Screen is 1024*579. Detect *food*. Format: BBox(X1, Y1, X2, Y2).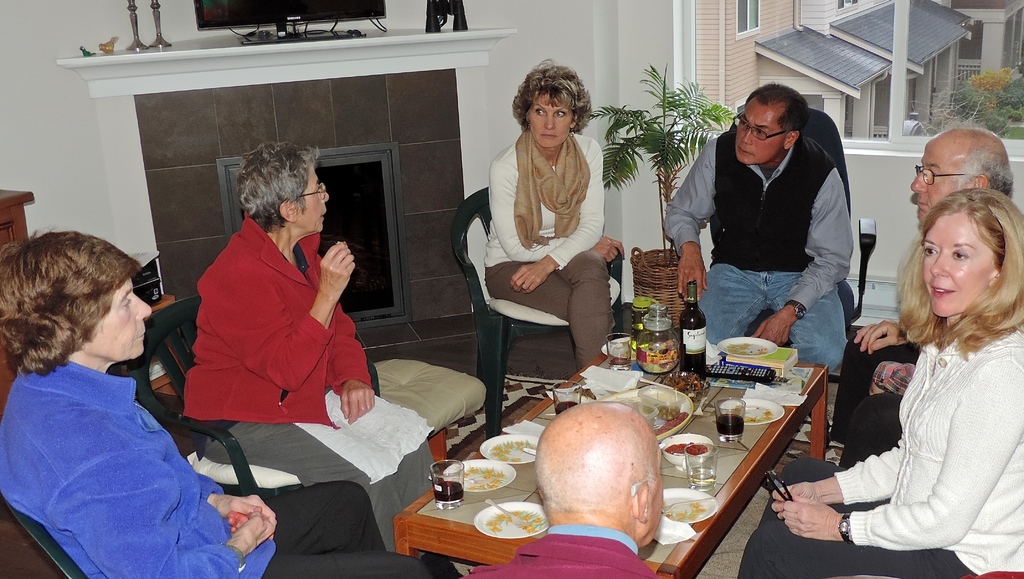
BBox(622, 348, 637, 358).
